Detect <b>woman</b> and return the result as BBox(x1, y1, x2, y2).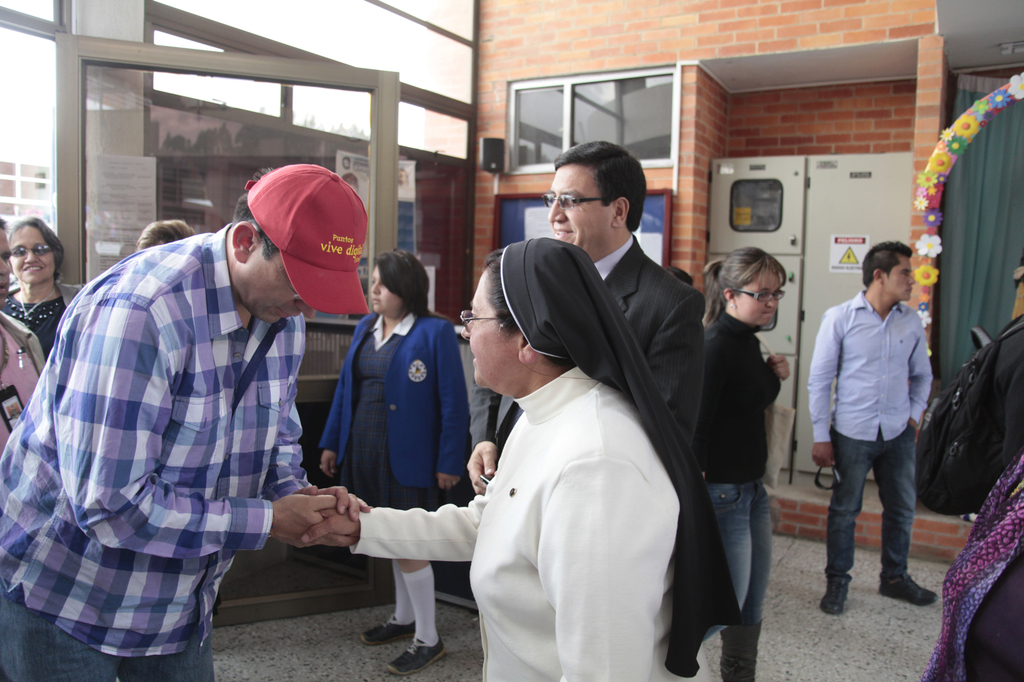
BBox(304, 235, 740, 681).
